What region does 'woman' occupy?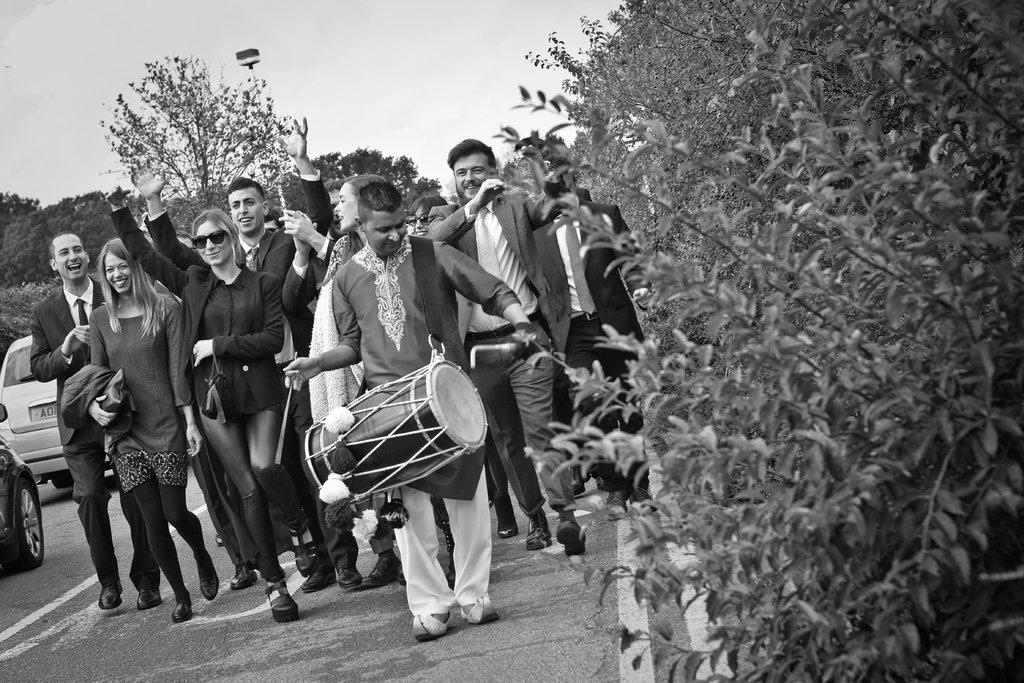
BBox(95, 174, 337, 615).
